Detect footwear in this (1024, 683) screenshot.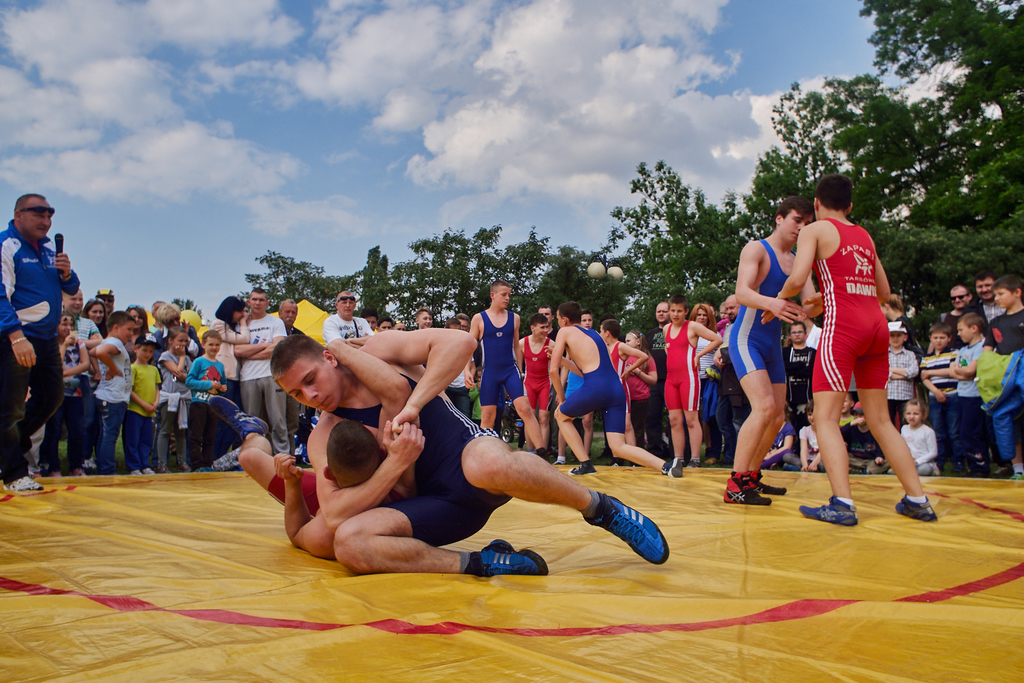
Detection: <bbox>129, 470, 141, 476</bbox>.
